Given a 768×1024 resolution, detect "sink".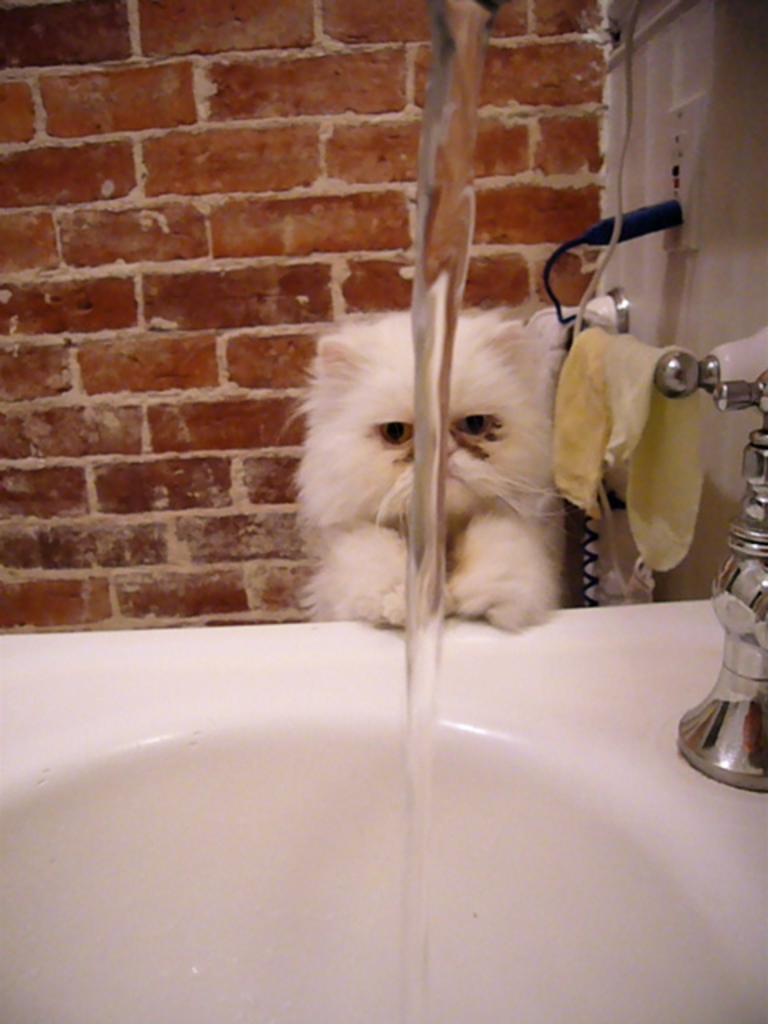
{"x1": 0, "y1": 259, "x2": 767, "y2": 968}.
